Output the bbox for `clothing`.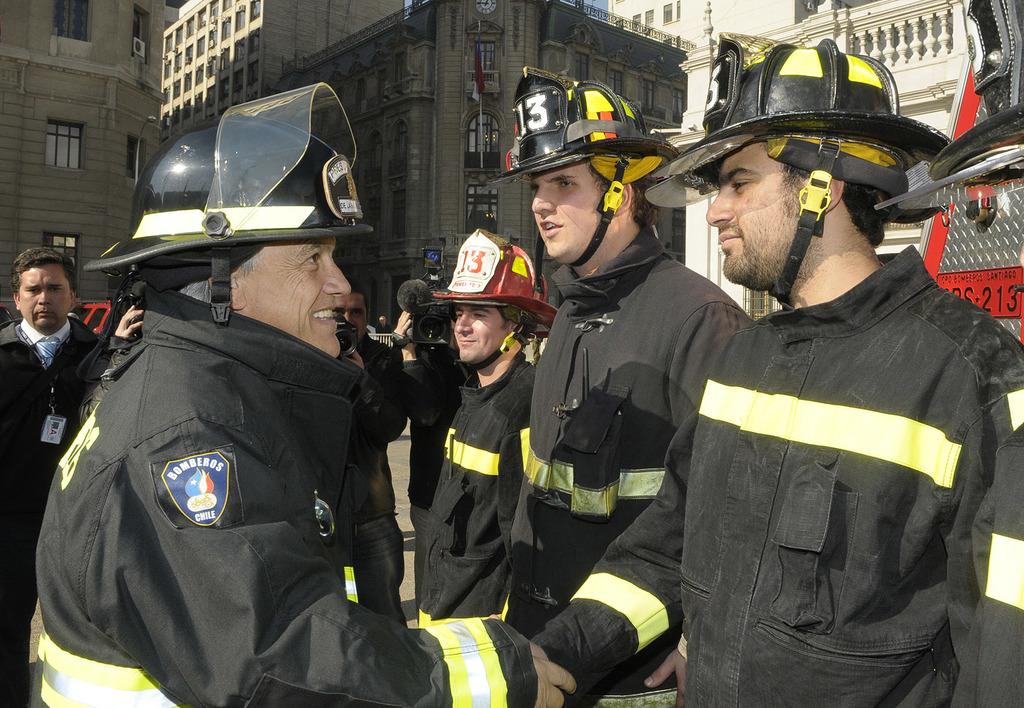
535:247:1023:707.
